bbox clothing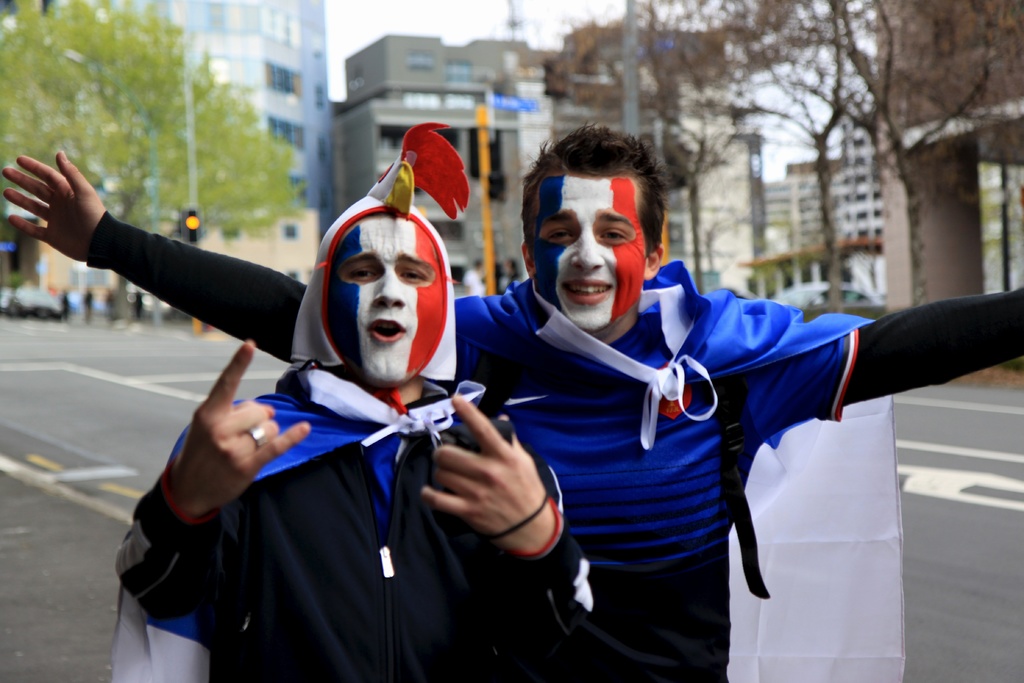
<region>89, 213, 1023, 682</region>
